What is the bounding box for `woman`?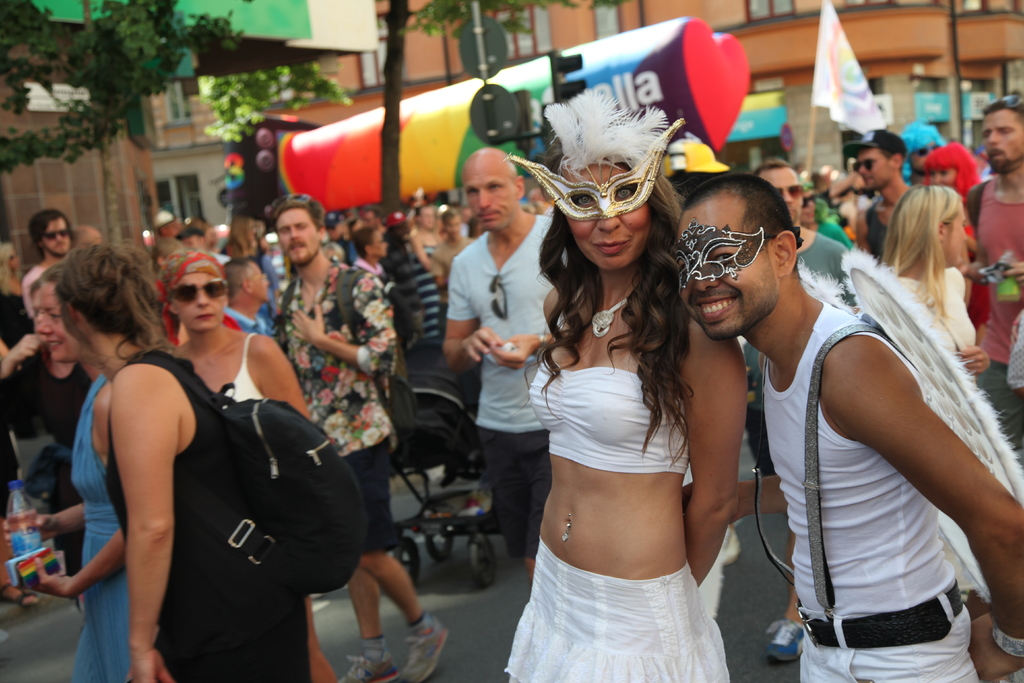
{"x1": 495, "y1": 86, "x2": 745, "y2": 682}.
